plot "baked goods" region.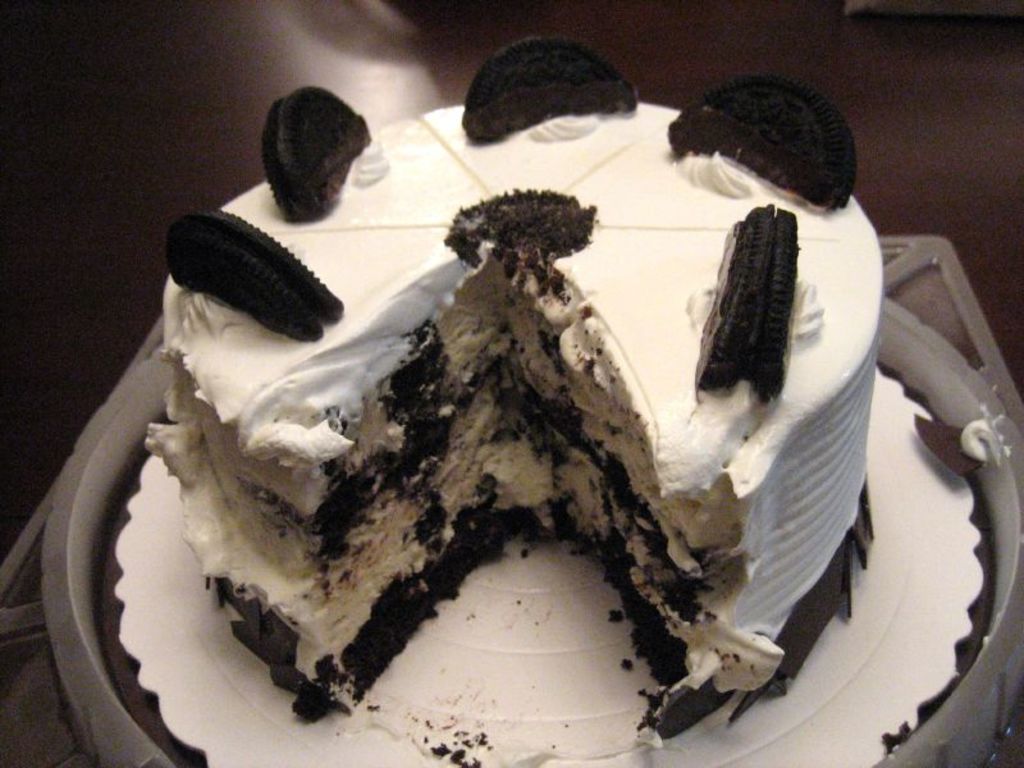
Plotted at <region>141, 33, 883, 767</region>.
